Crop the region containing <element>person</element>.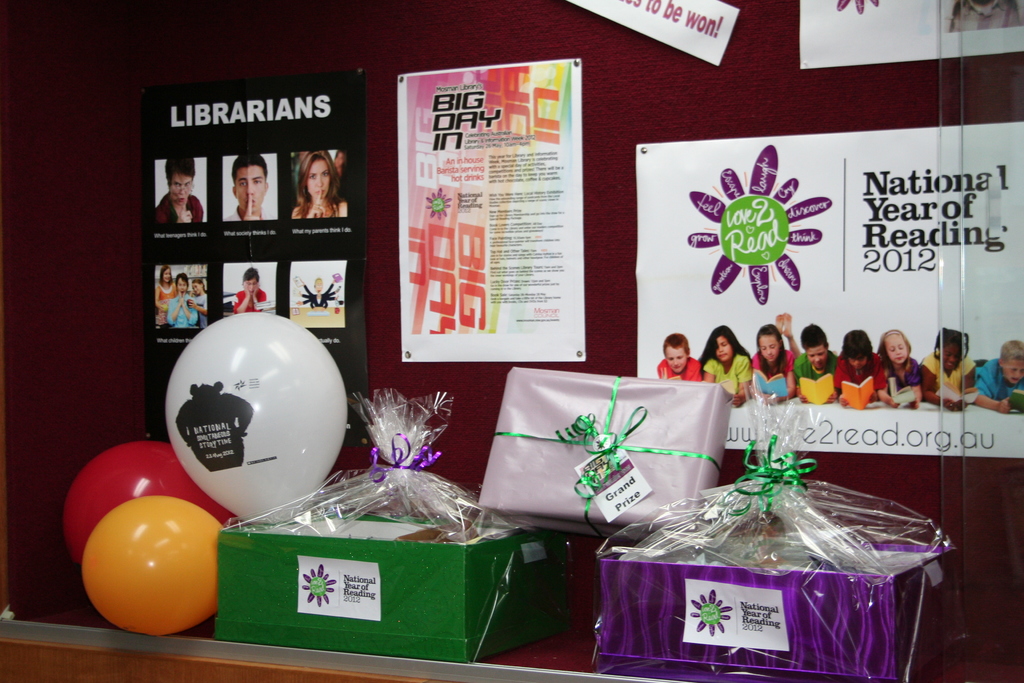
Crop region: <bbox>881, 323, 924, 395</bbox>.
